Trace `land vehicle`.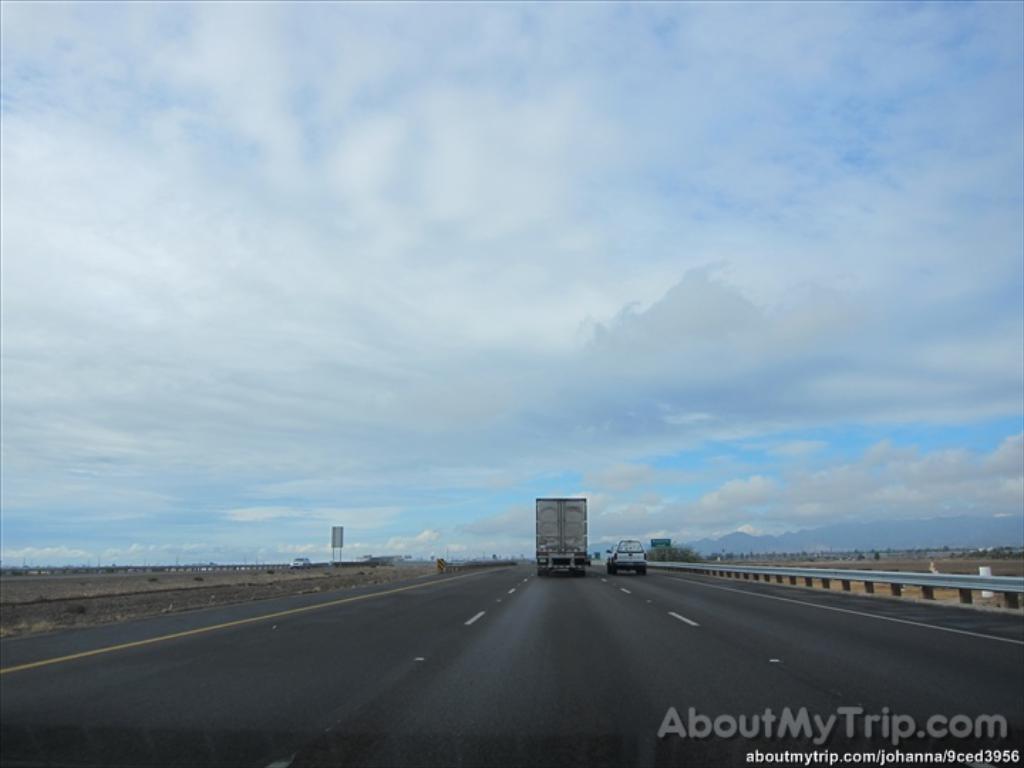
Traced to (292, 556, 306, 567).
